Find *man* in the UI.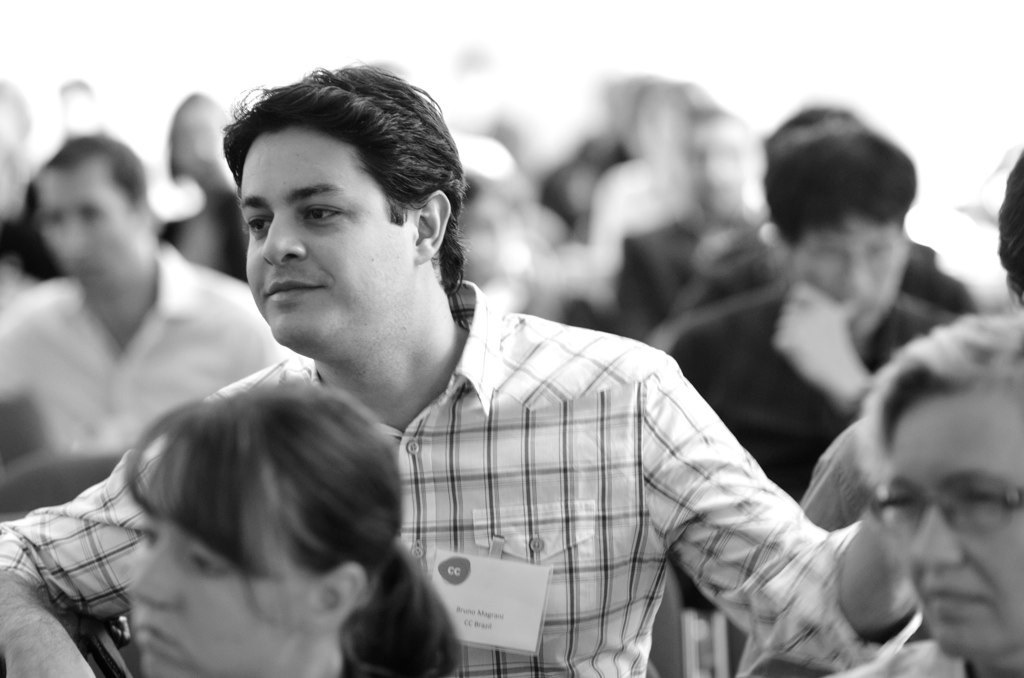
UI element at select_region(95, 90, 893, 659).
